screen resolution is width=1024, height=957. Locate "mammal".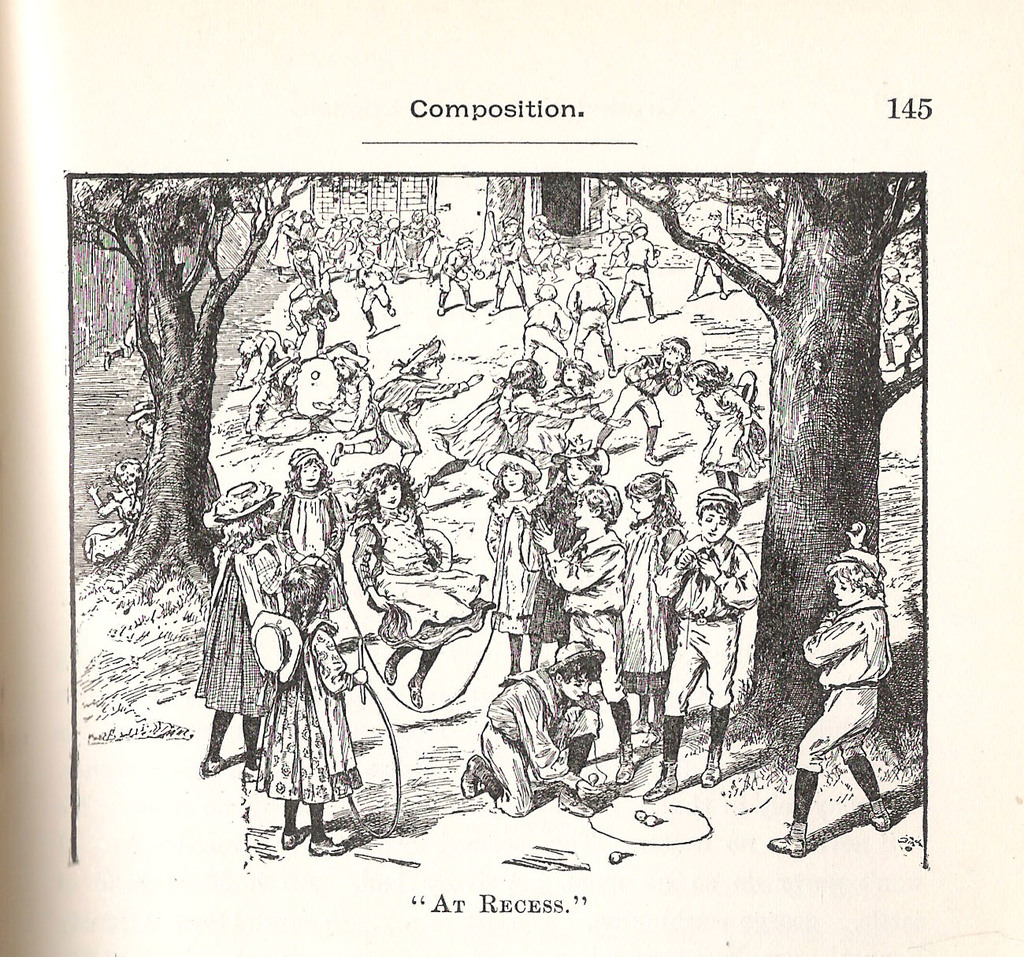
{"left": 288, "top": 237, "right": 340, "bottom": 305}.
